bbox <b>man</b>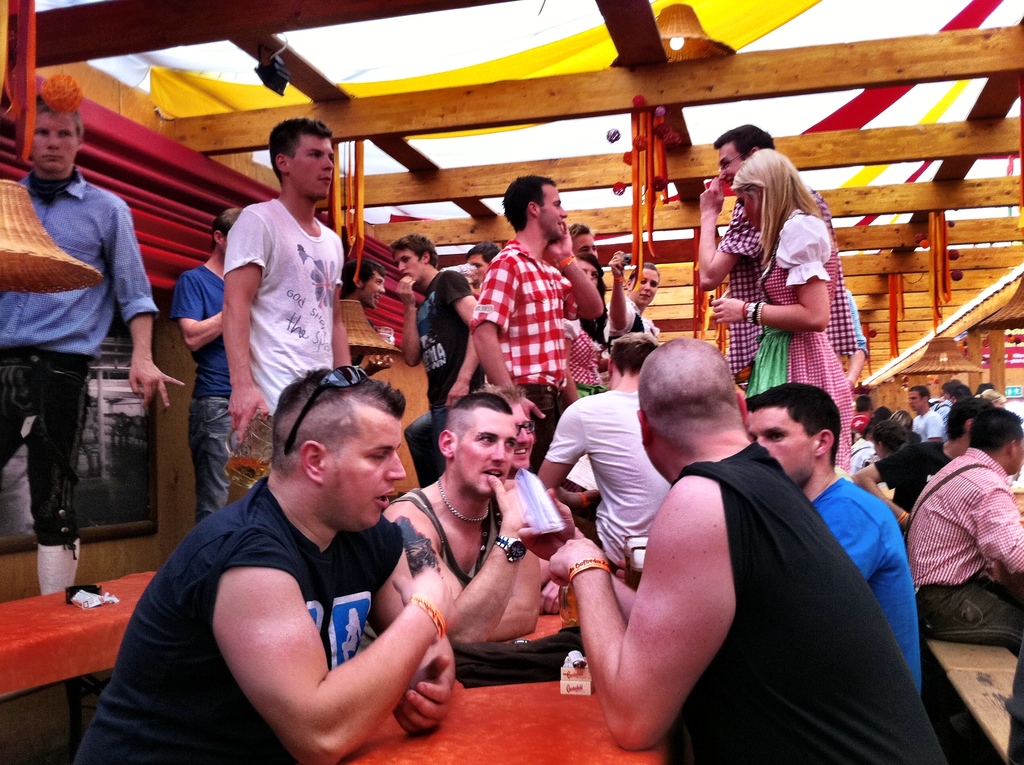
crop(484, 378, 593, 616)
